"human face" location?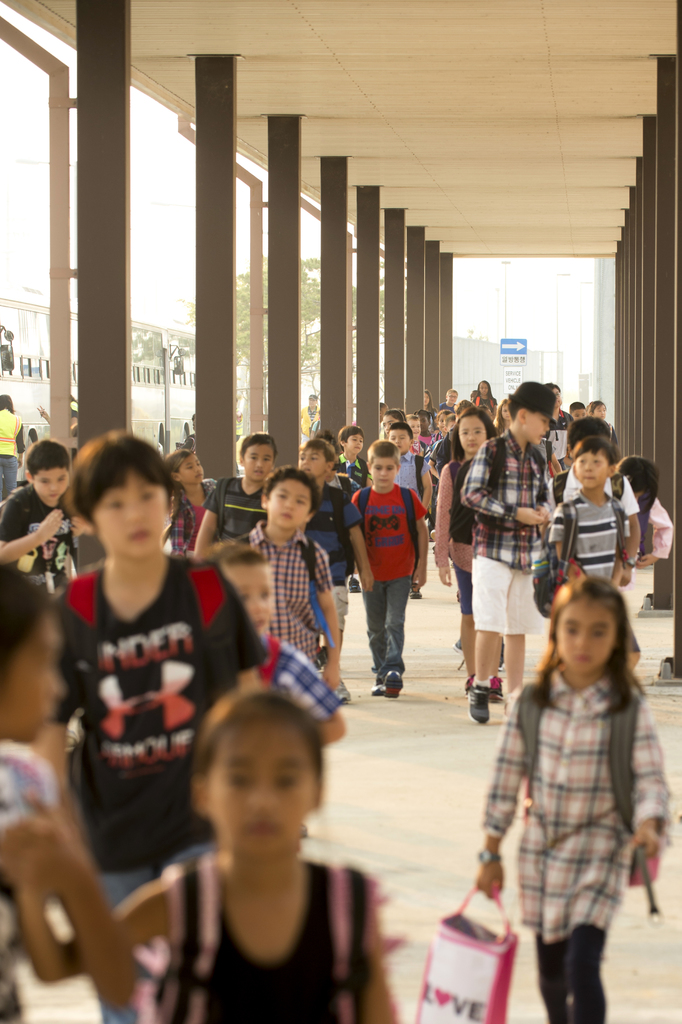
select_region(376, 457, 393, 483)
